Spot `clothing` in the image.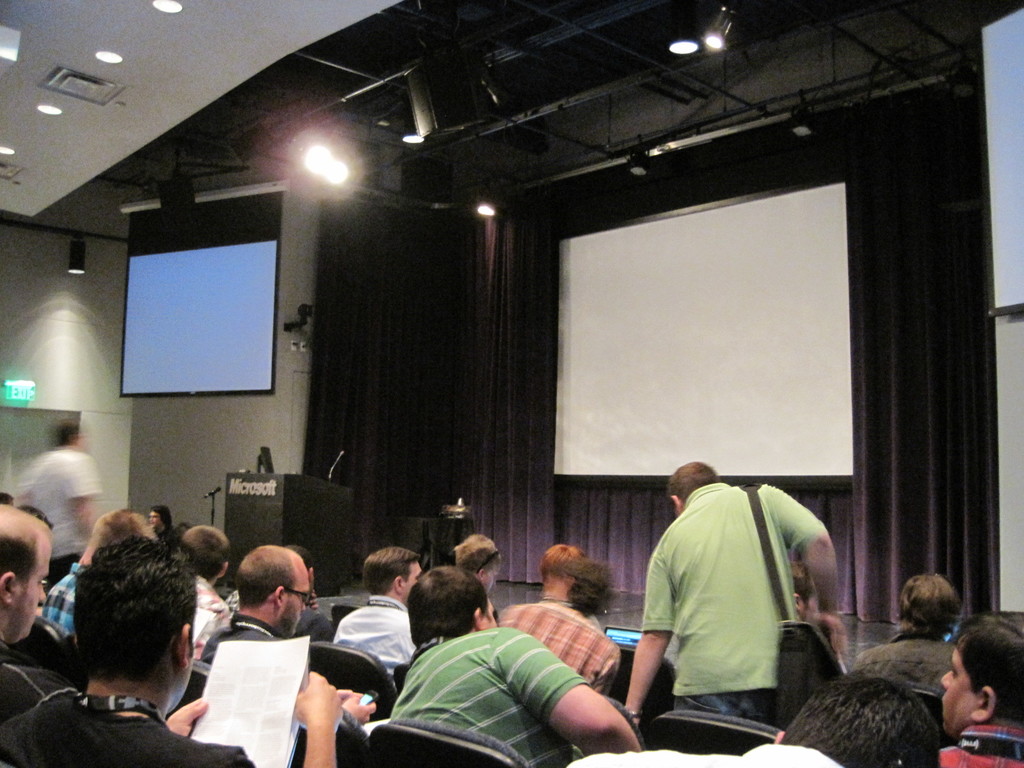
`clothing` found at [x1=854, y1=631, x2=956, y2=691].
